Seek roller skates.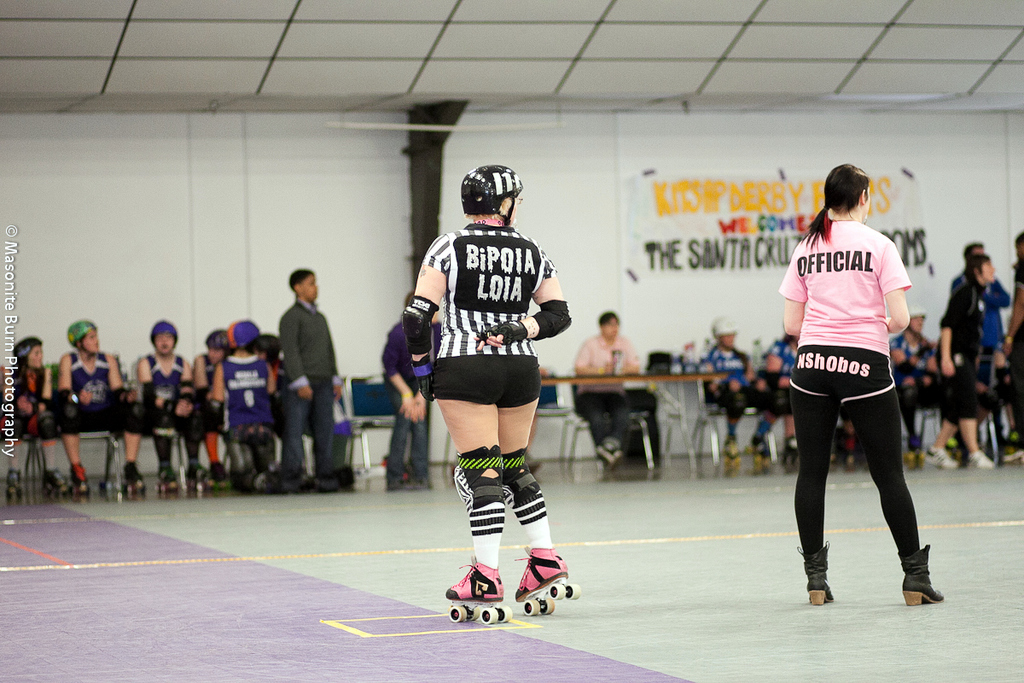
246/464/268/499.
